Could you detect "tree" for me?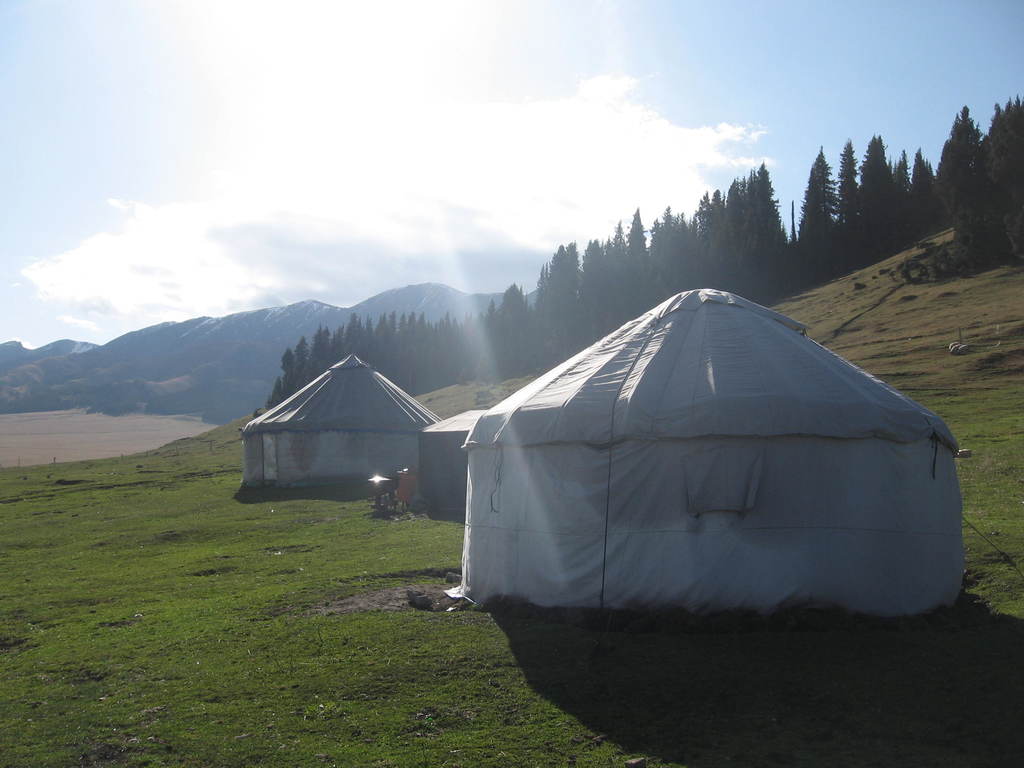
Detection result: {"left": 628, "top": 211, "right": 645, "bottom": 250}.
